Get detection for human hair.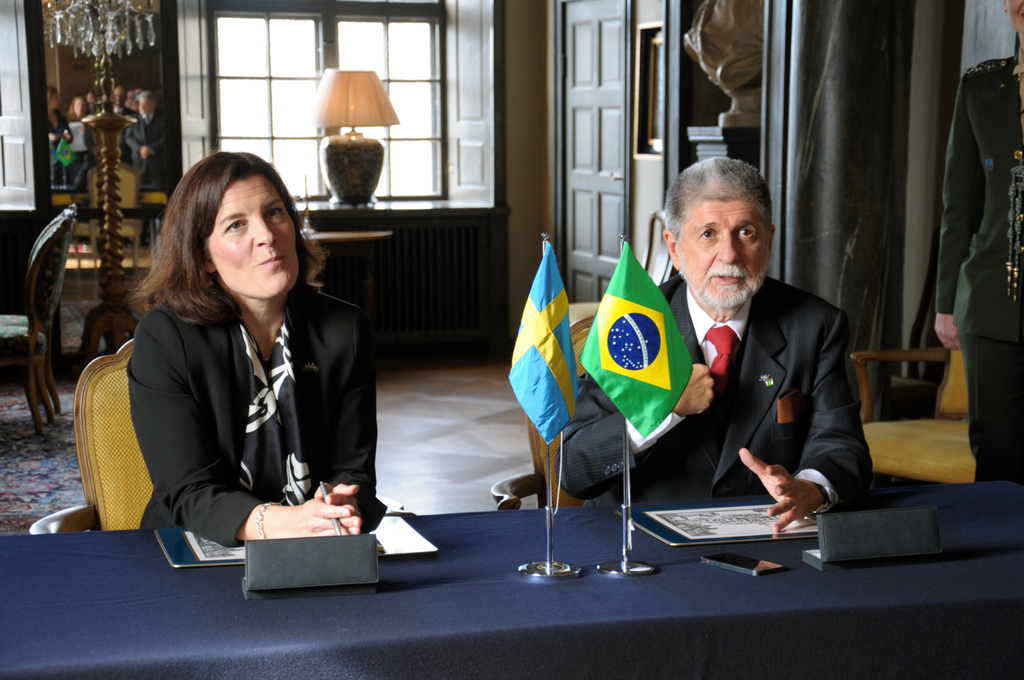
Detection: {"x1": 662, "y1": 156, "x2": 775, "y2": 247}.
